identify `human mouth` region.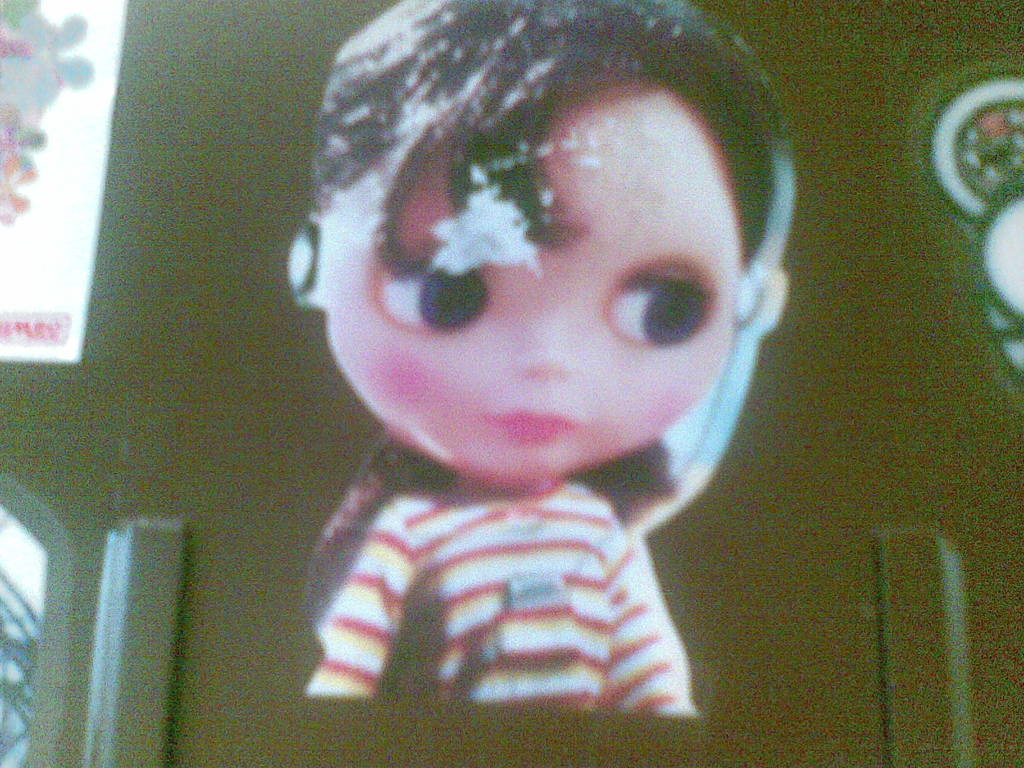
Region: 486, 403, 584, 440.
